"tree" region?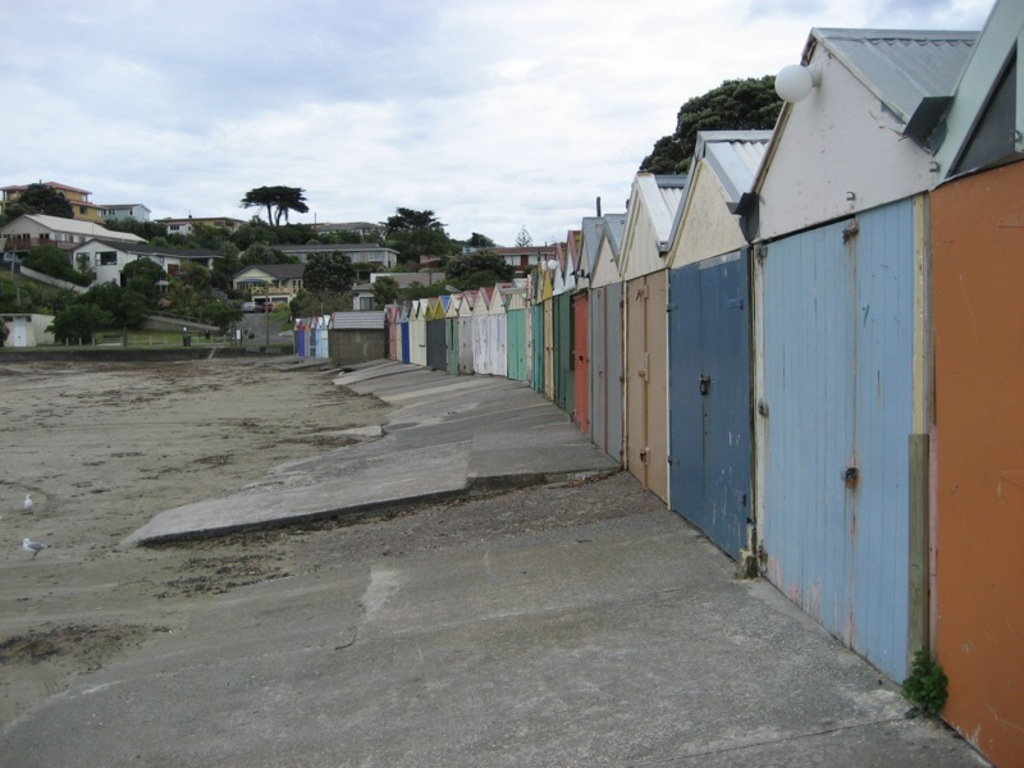
305/247/364/292
